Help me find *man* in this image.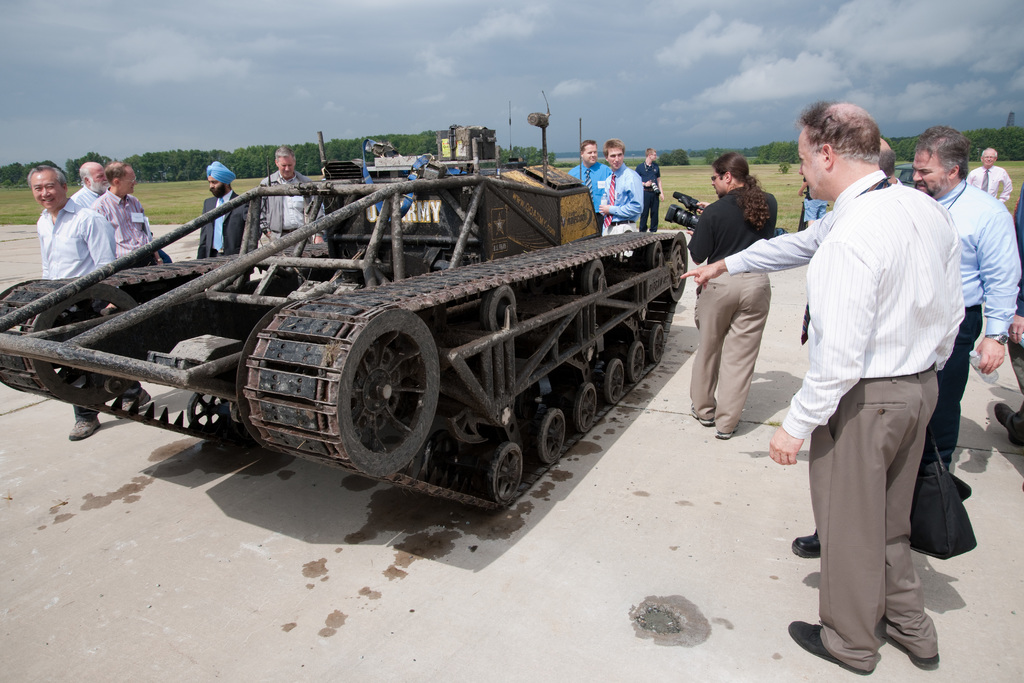
Found it: (x1=679, y1=133, x2=1023, y2=563).
